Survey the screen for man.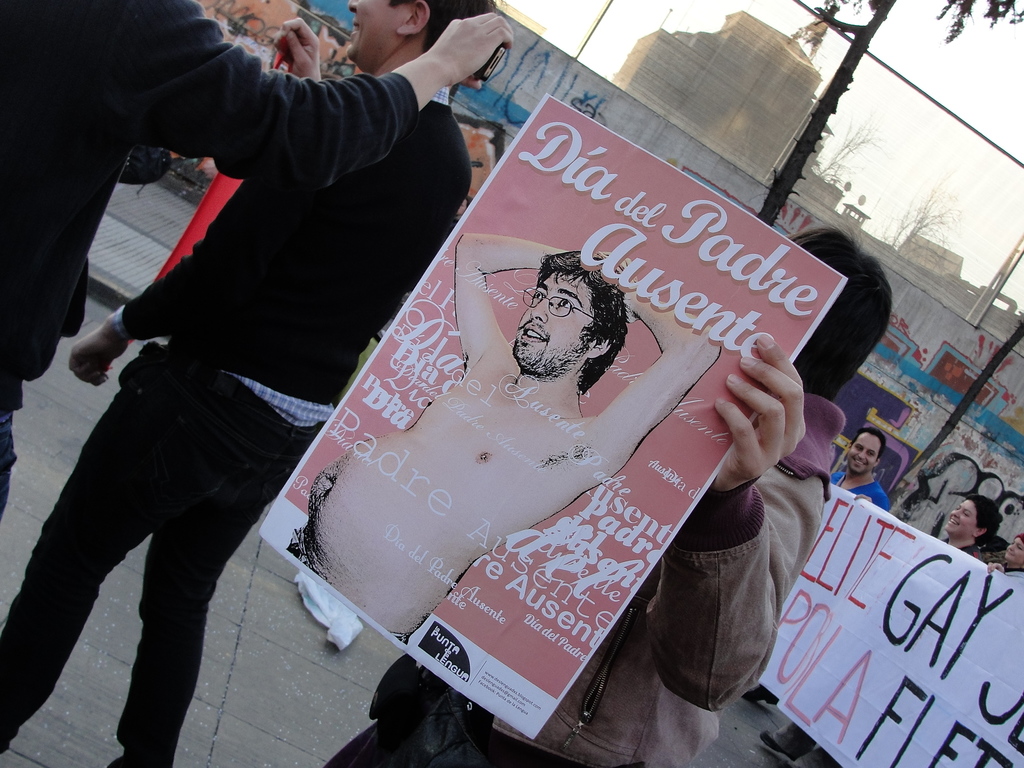
Survey found: bbox(0, 0, 477, 767).
